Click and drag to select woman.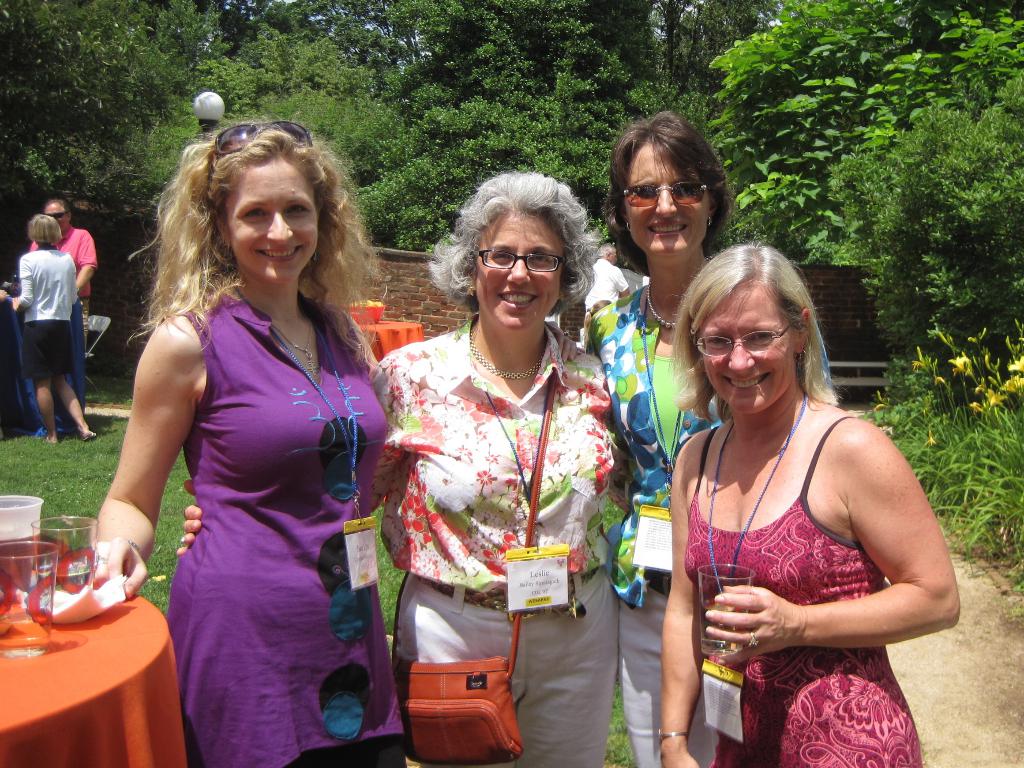
Selection: box=[579, 109, 835, 767].
